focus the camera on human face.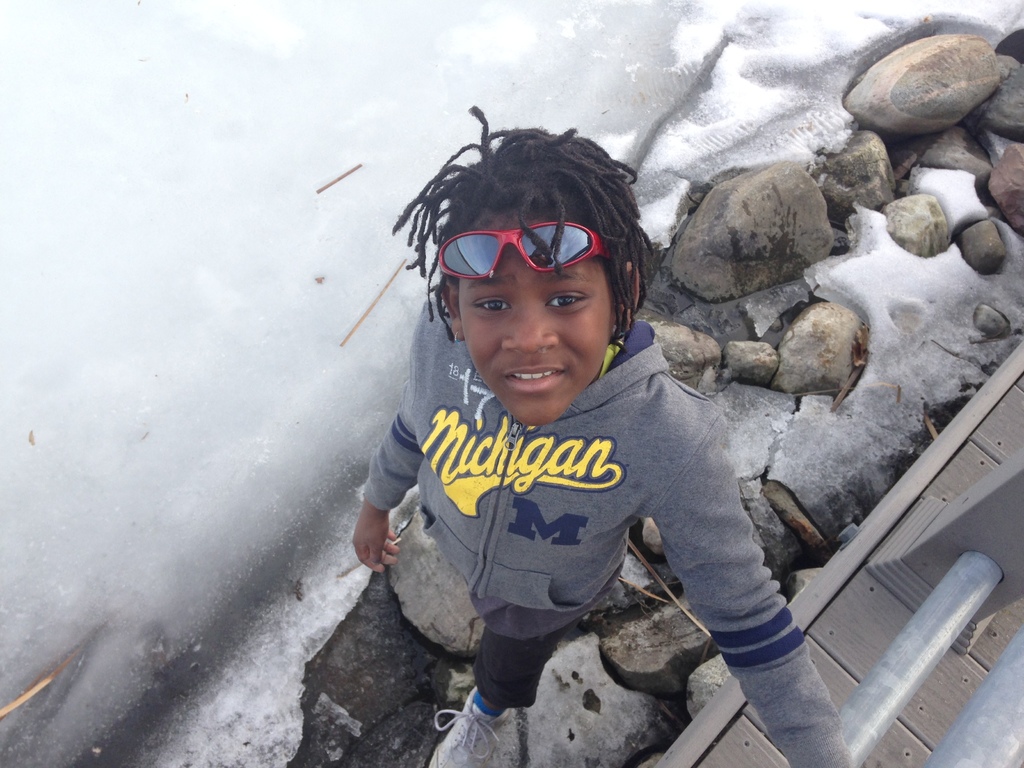
Focus region: 450/207/618/431.
